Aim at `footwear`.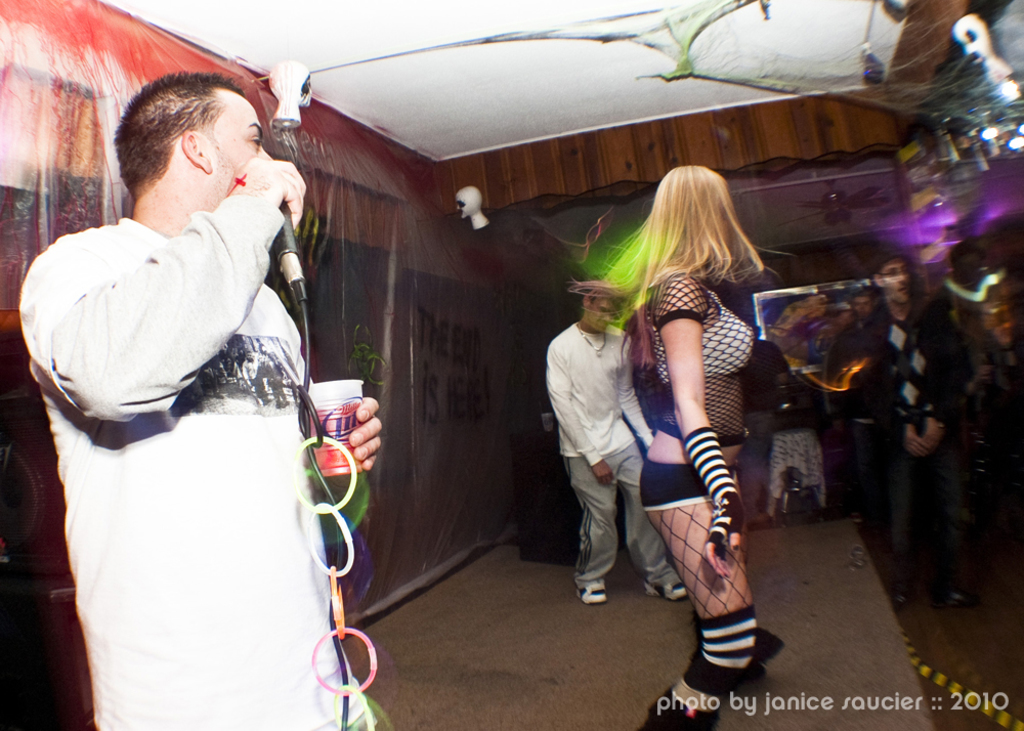
Aimed at x1=572 y1=577 x2=600 y2=601.
